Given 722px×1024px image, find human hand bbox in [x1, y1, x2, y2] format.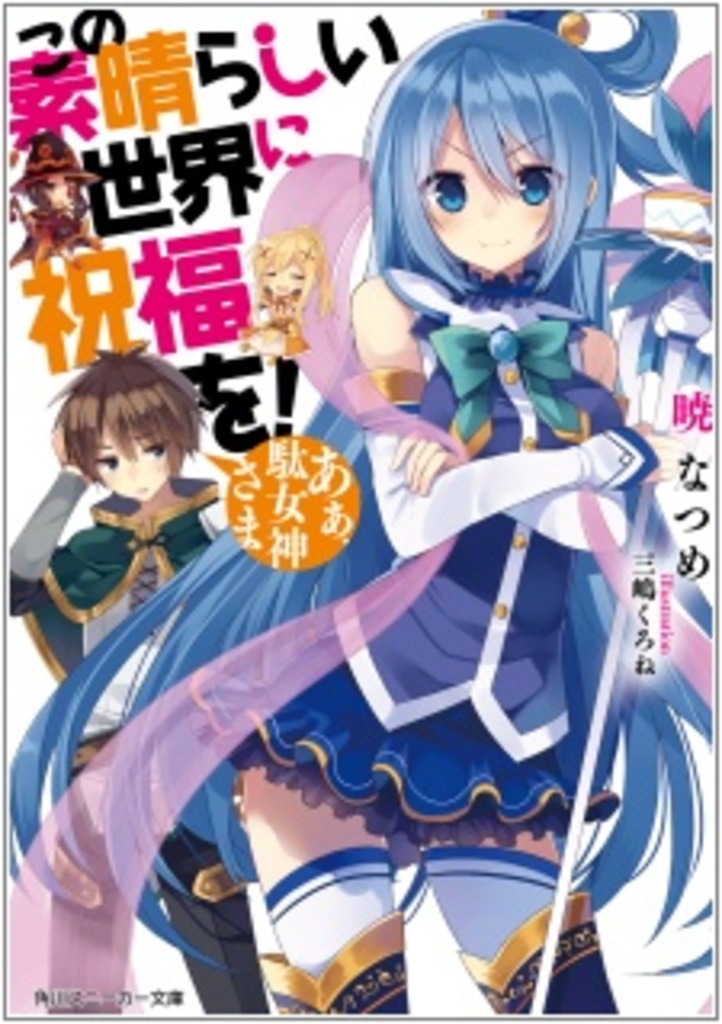
[51, 421, 87, 482].
